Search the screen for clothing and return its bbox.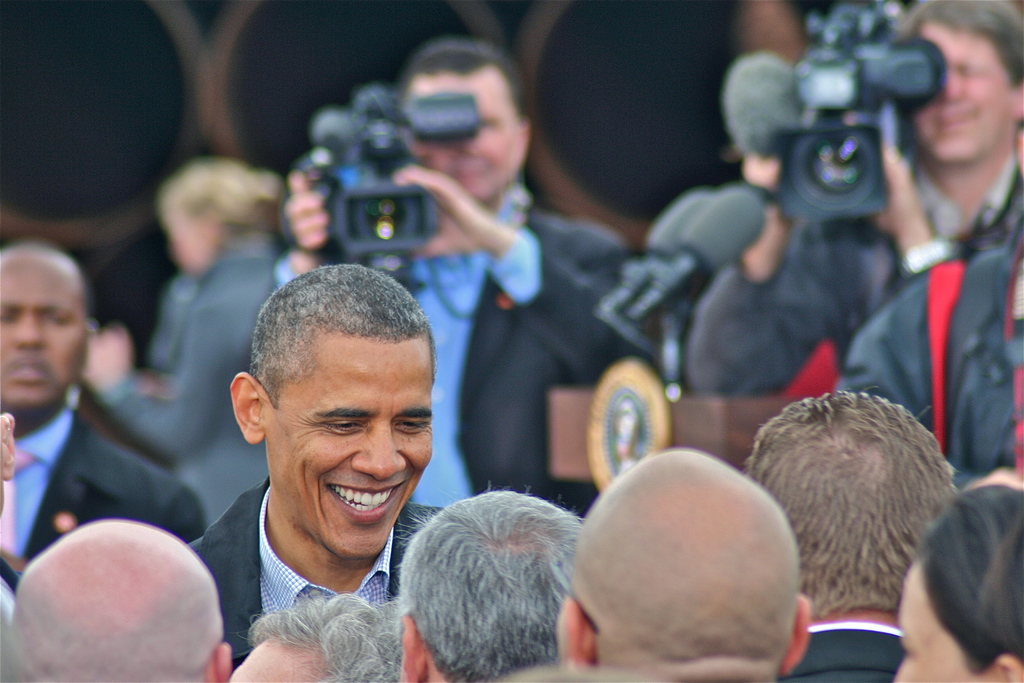
Found: bbox=(340, 183, 646, 507).
